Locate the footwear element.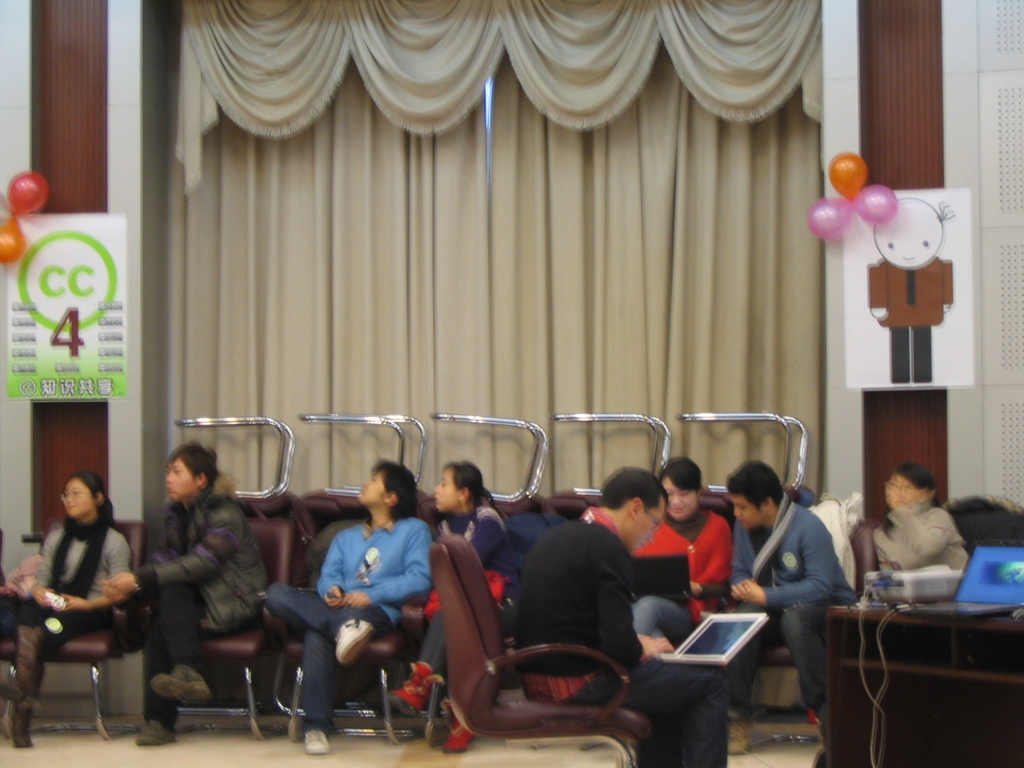
Element bbox: x1=339, y1=618, x2=372, y2=666.
